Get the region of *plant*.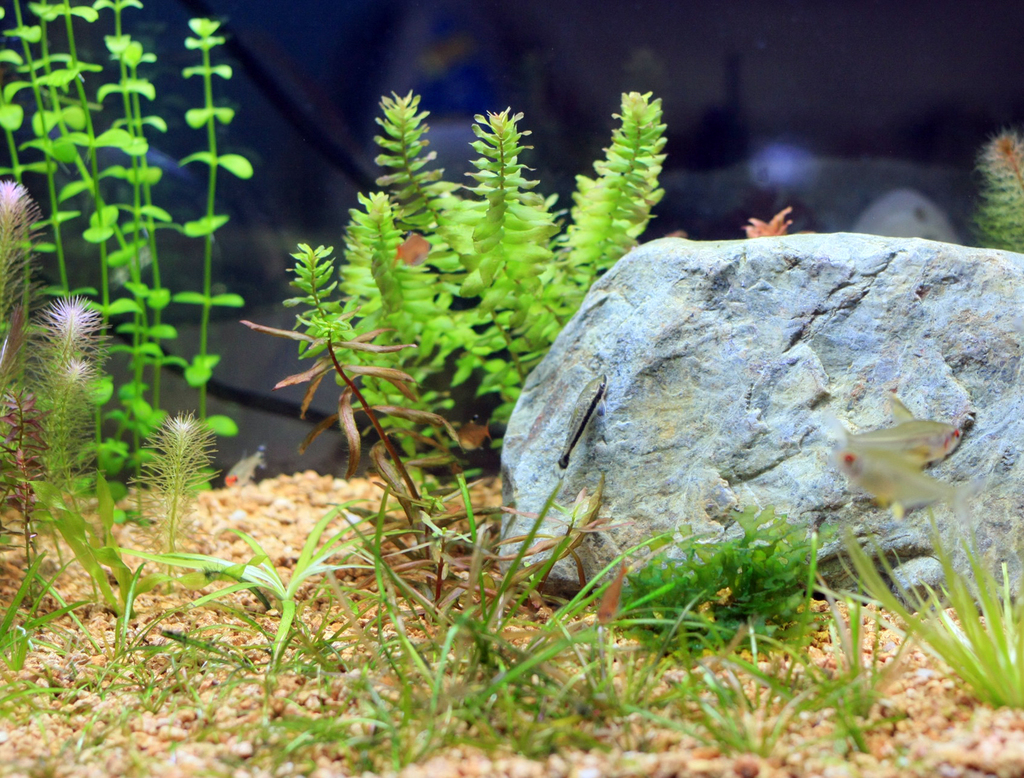
175, 0, 250, 497.
